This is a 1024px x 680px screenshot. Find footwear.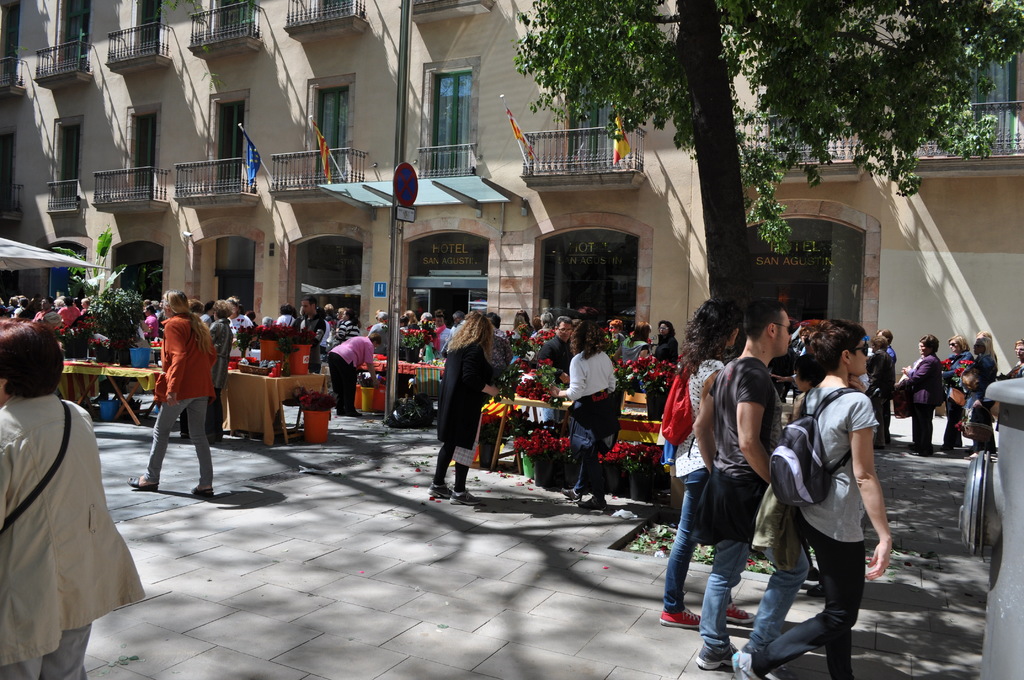
Bounding box: x1=428 y1=482 x2=452 y2=500.
